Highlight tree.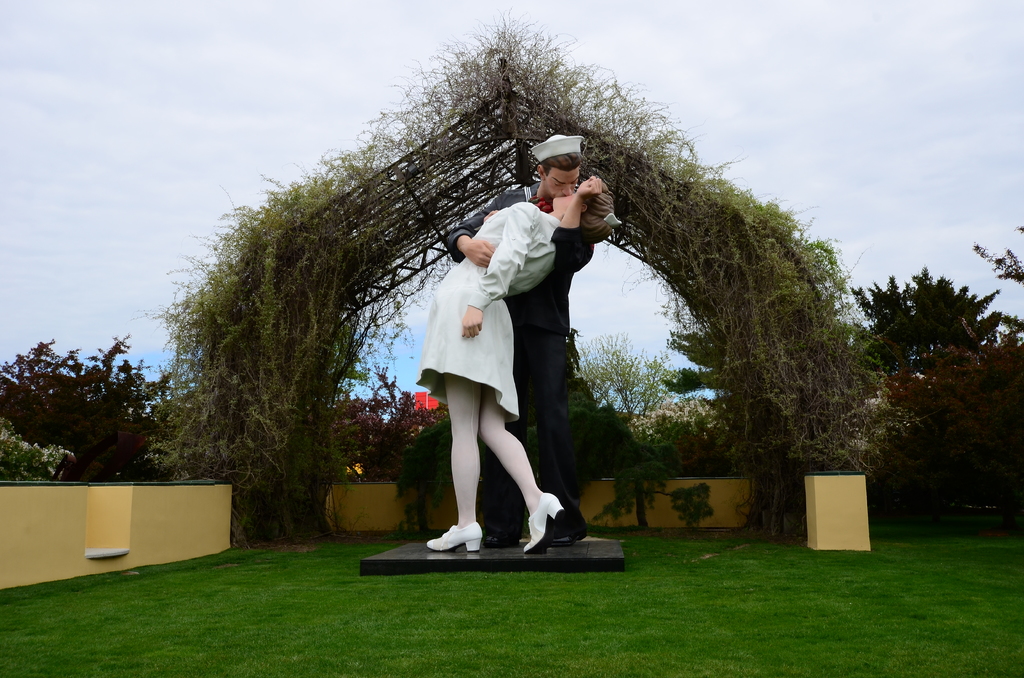
Highlighted region: 0/312/246/533.
